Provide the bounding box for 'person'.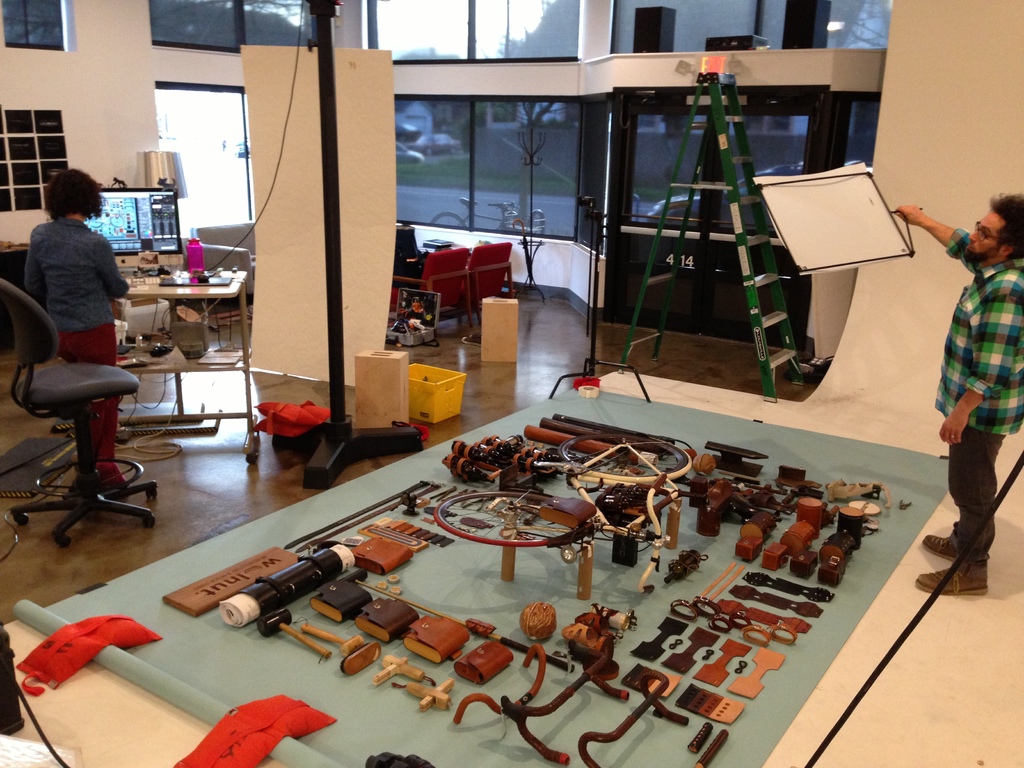
detection(27, 159, 128, 491).
